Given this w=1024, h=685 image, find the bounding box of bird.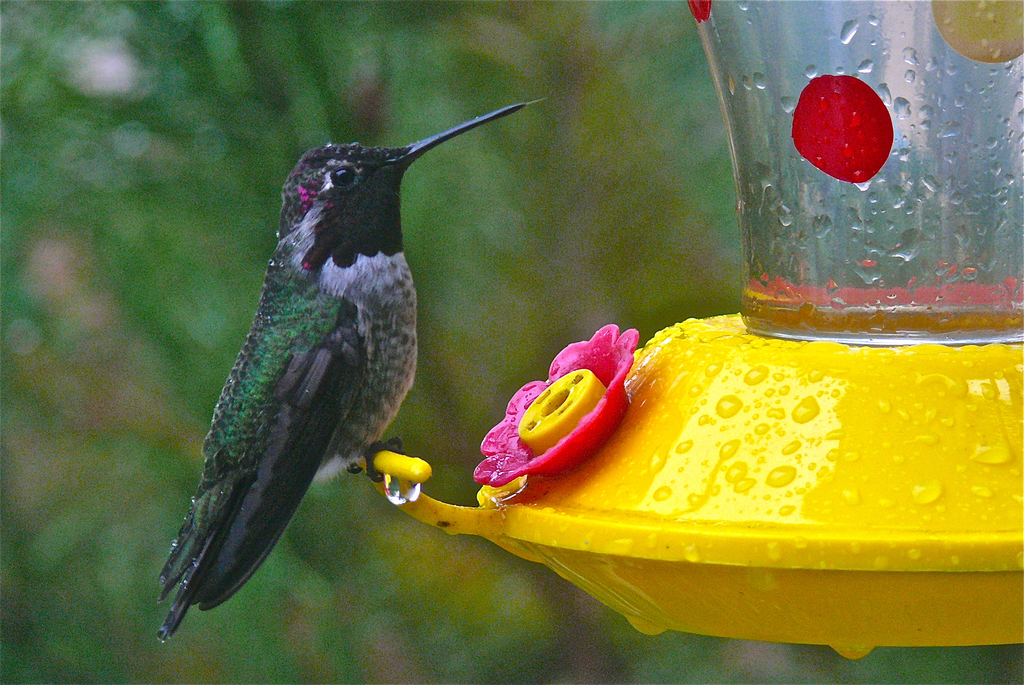
148, 72, 512, 627.
